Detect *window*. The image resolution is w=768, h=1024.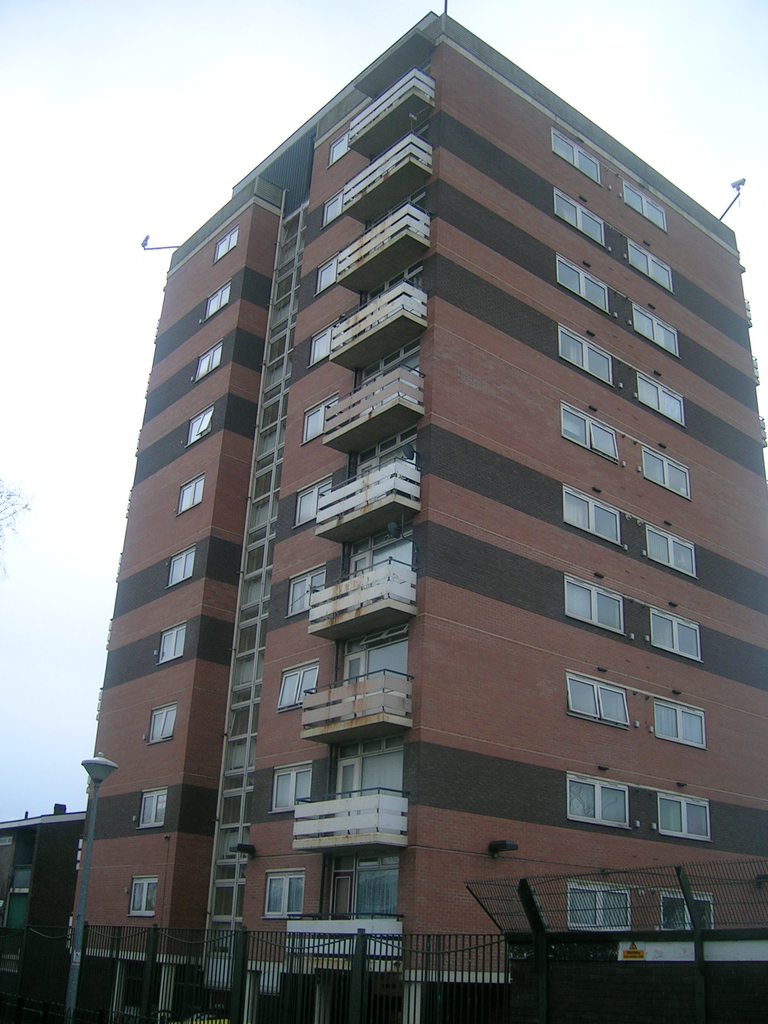
x1=212, y1=228, x2=238, y2=267.
